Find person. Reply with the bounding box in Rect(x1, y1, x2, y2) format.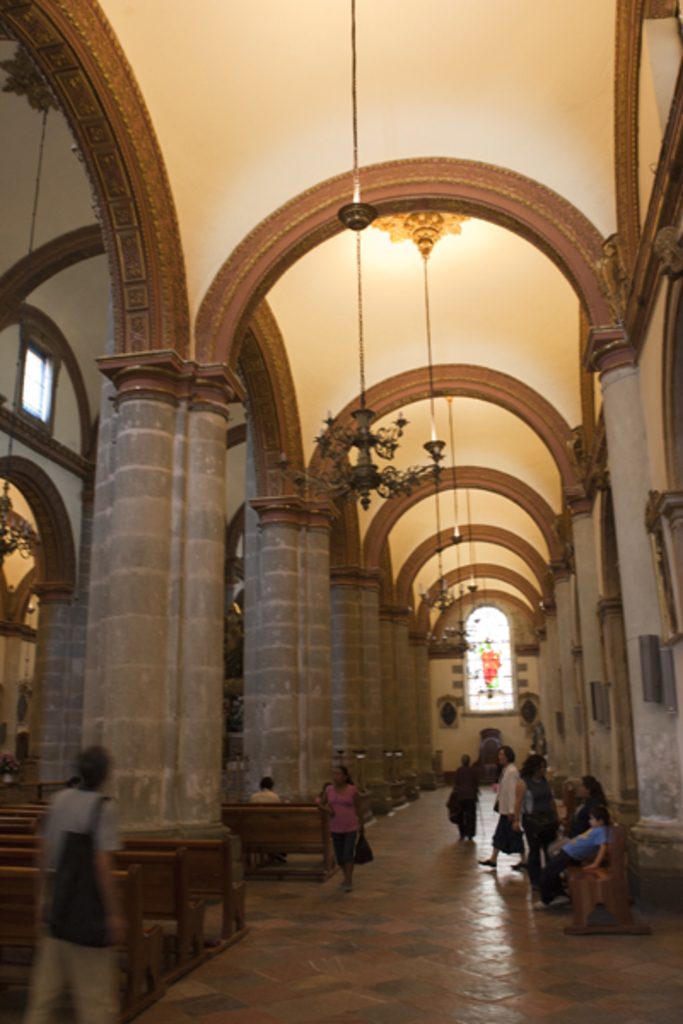
Rect(447, 765, 475, 831).
